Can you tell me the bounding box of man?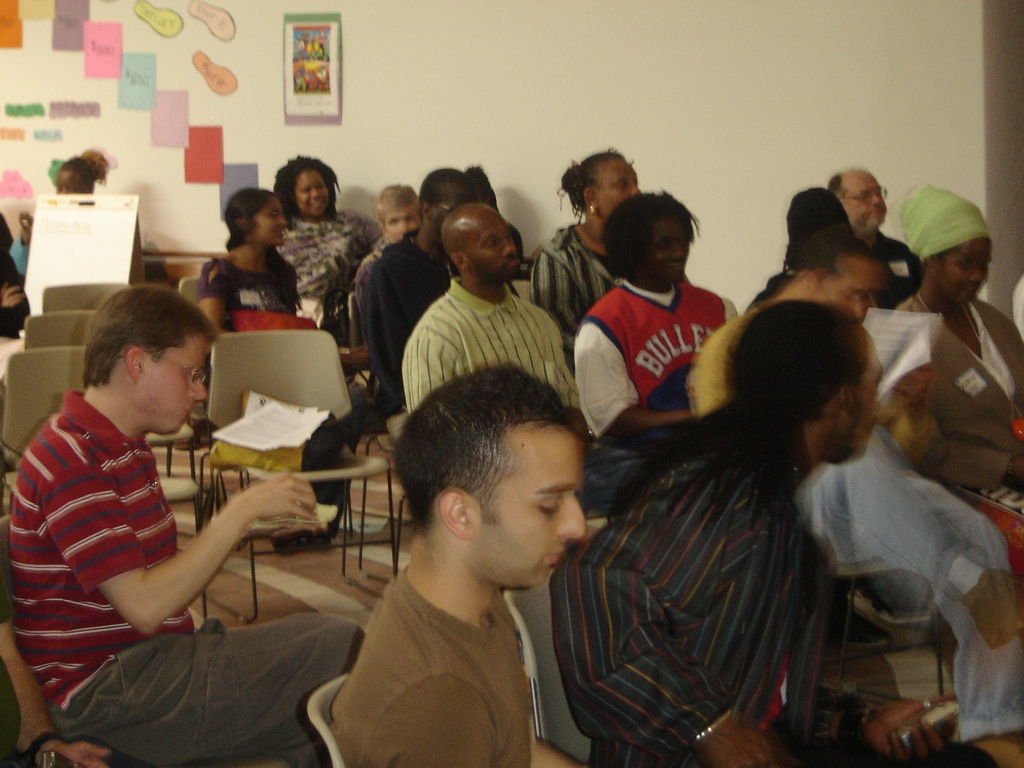
box(681, 232, 1017, 675).
